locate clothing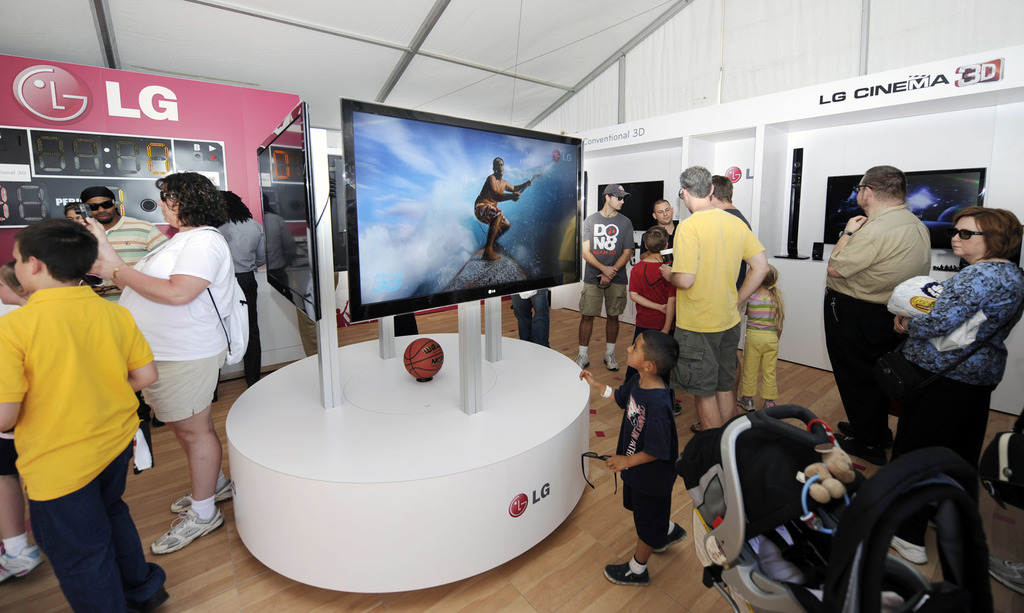
604:377:681:545
